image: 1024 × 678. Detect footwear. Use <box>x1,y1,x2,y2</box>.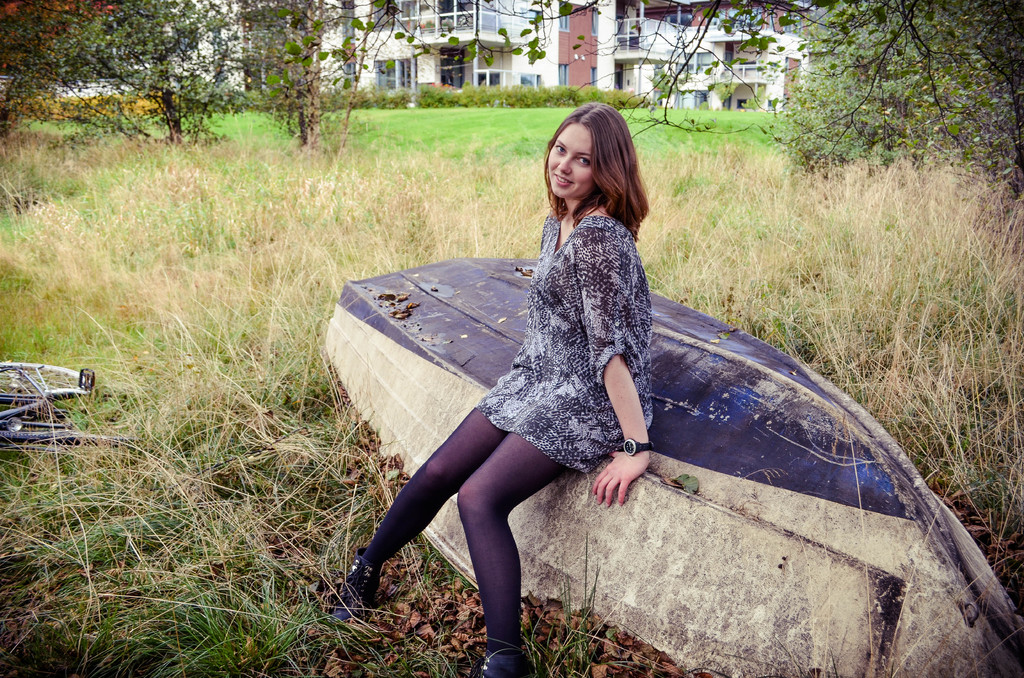
<box>332,548,382,623</box>.
